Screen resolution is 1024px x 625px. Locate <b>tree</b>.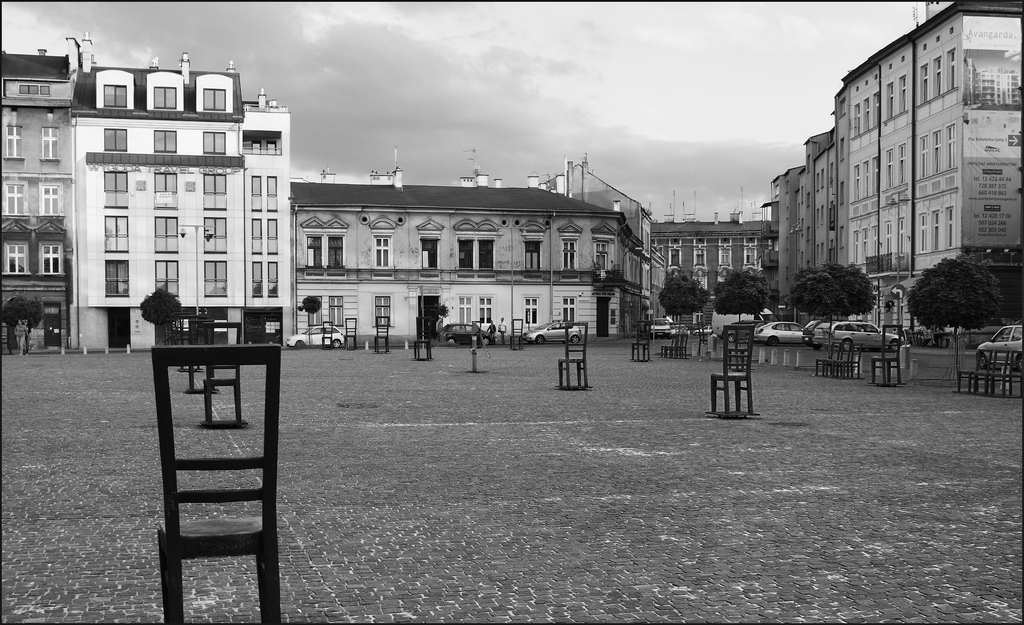
x1=906, y1=222, x2=1009, y2=347.
